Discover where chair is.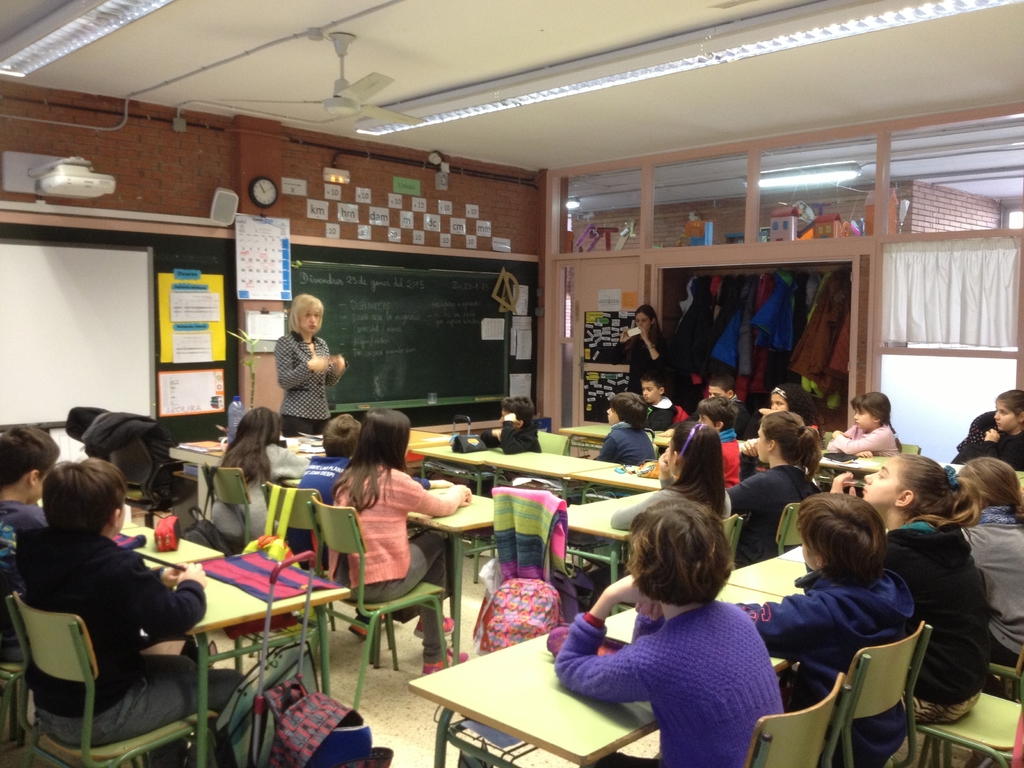
Discovered at select_region(895, 443, 922, 458).
